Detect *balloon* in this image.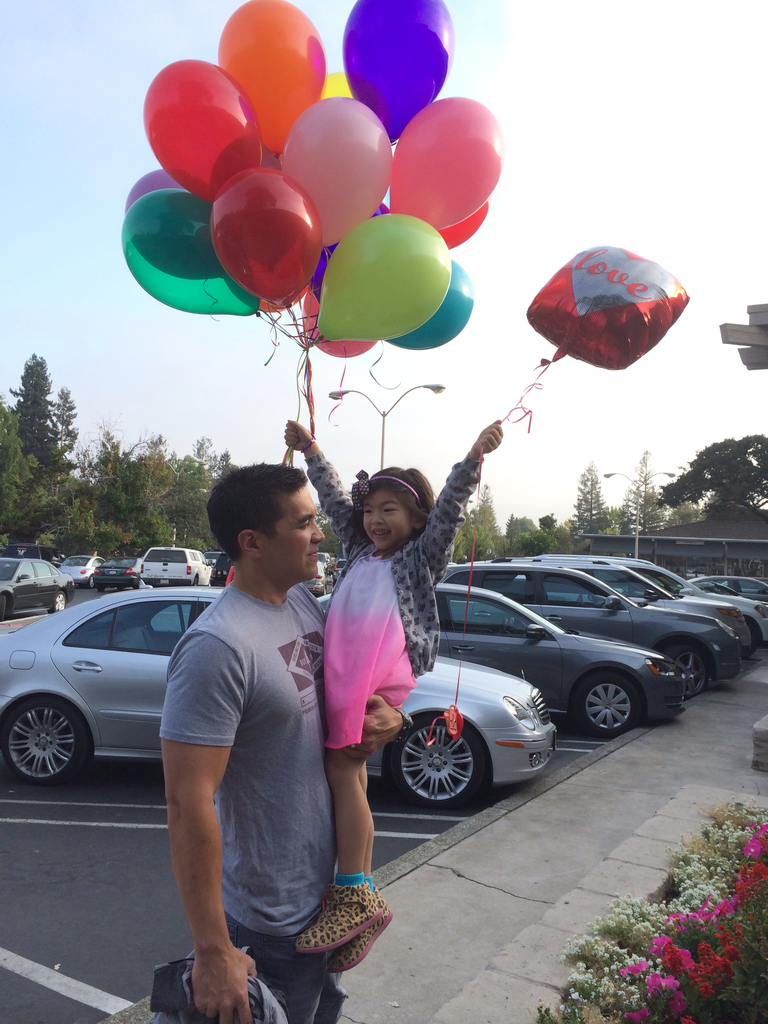
Detection: (315,201,390,301).
